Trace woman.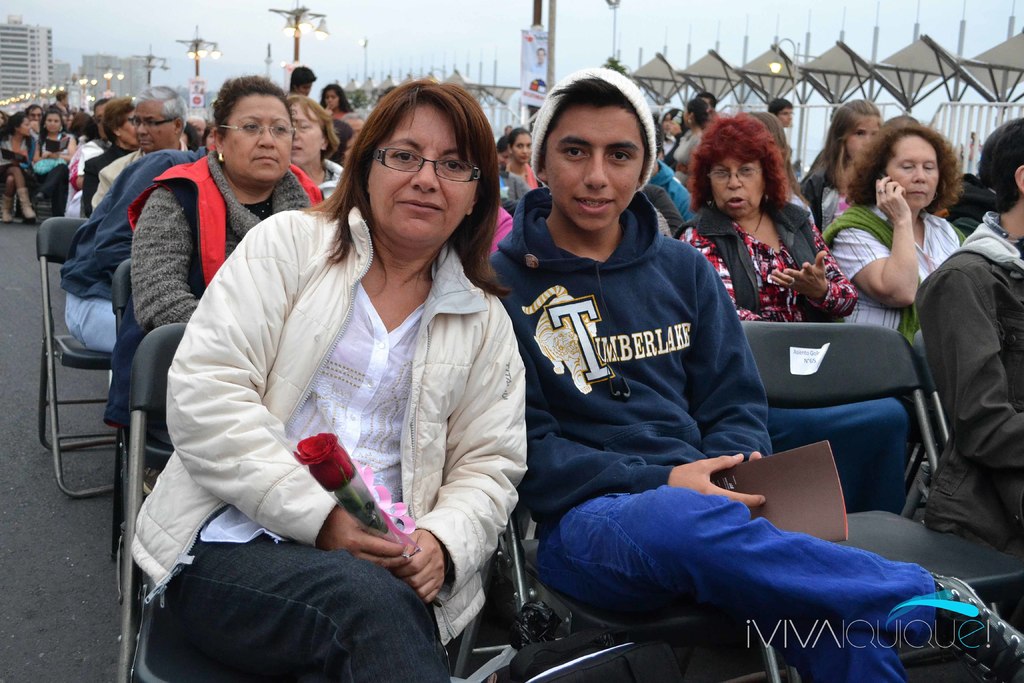
Traced to {"left": 503, "top": 129, "right": 542, "bottom": 189}.
